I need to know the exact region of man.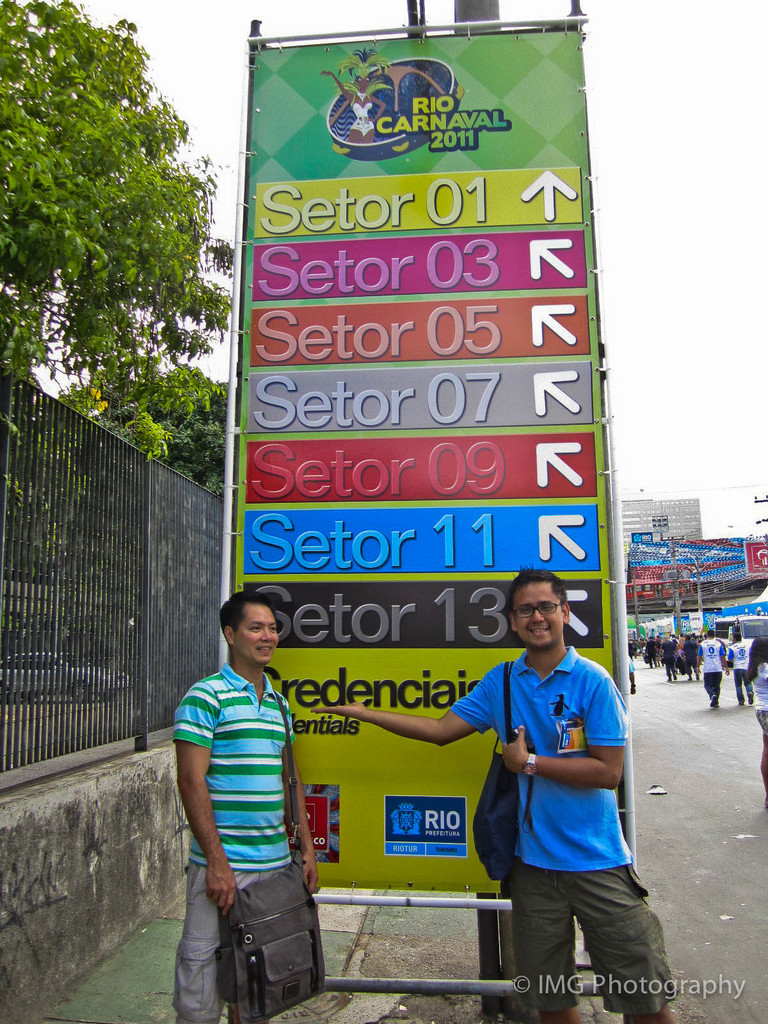
Region: Rect(726, 636, 758, 704).
